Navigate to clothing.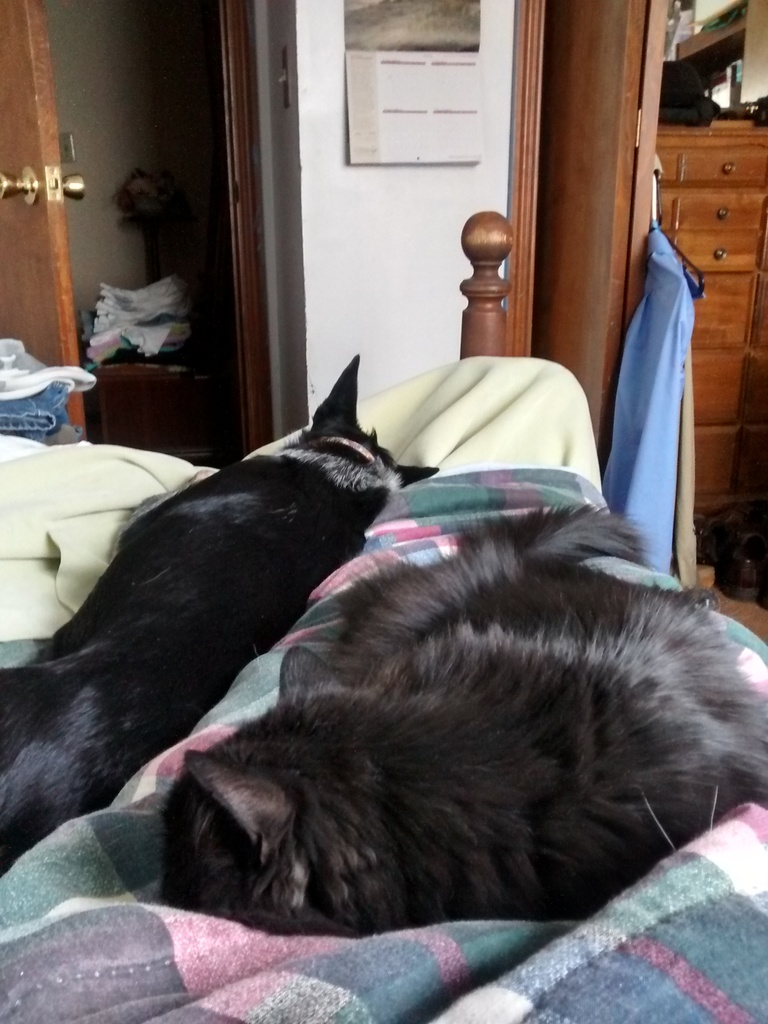
Navigation target: rect(0, 378, 89, 438).
